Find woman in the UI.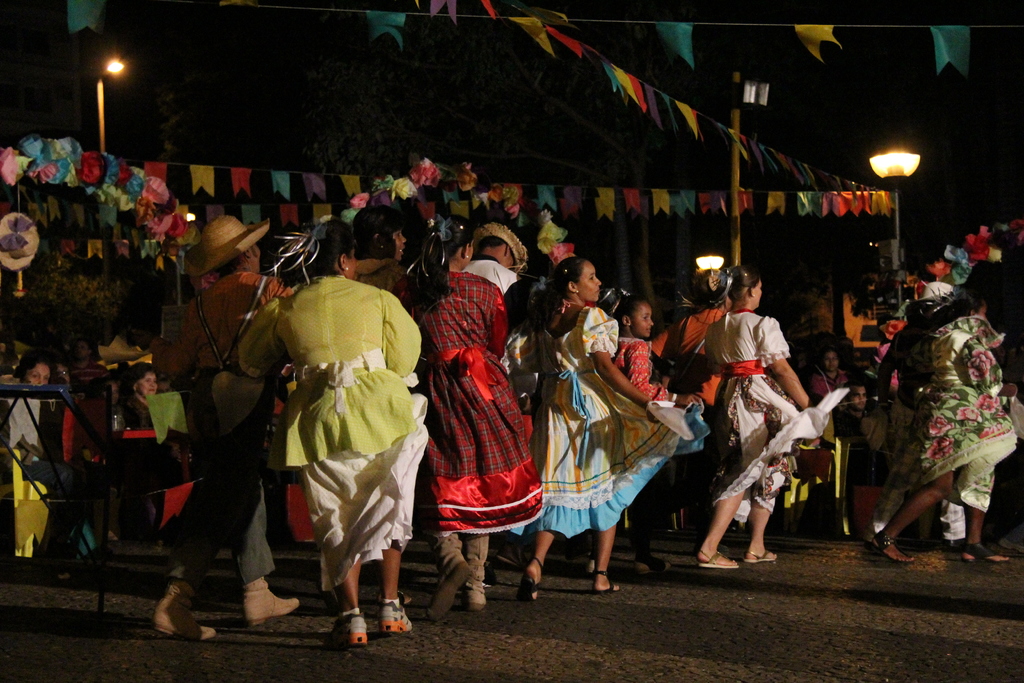
UI element at 519,256,682,593.
